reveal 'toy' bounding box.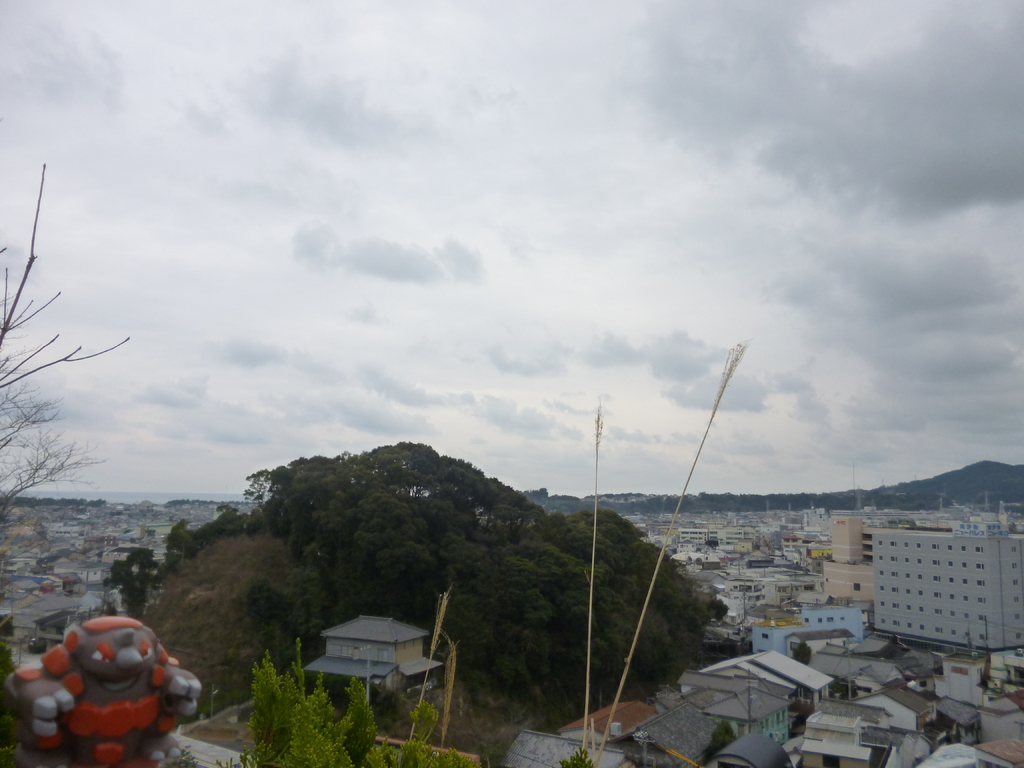
Revealed: <bbox>0, 606, 208, 767</bbox>.
